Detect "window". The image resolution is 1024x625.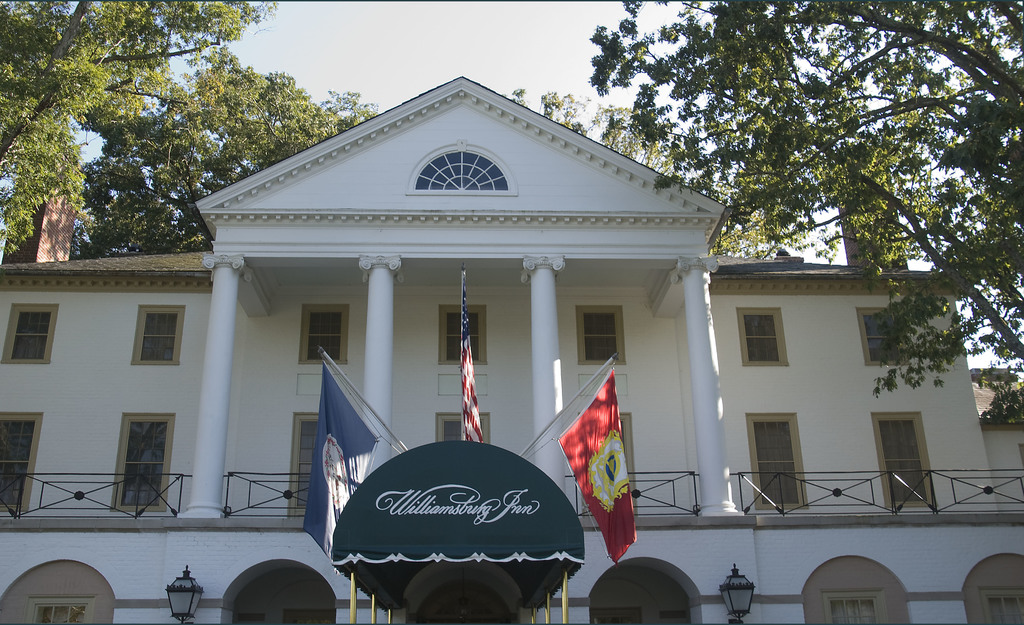
[796, 554, 910, 624].
